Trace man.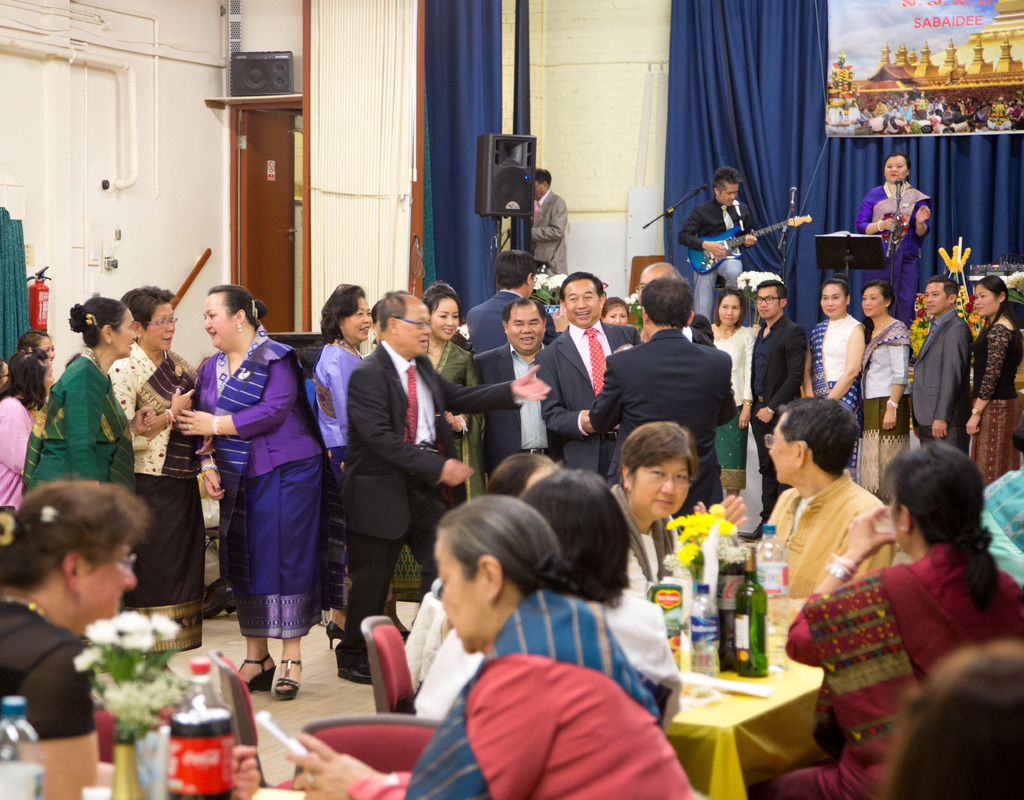
Traced to crop(586, 277, 742, 525).
